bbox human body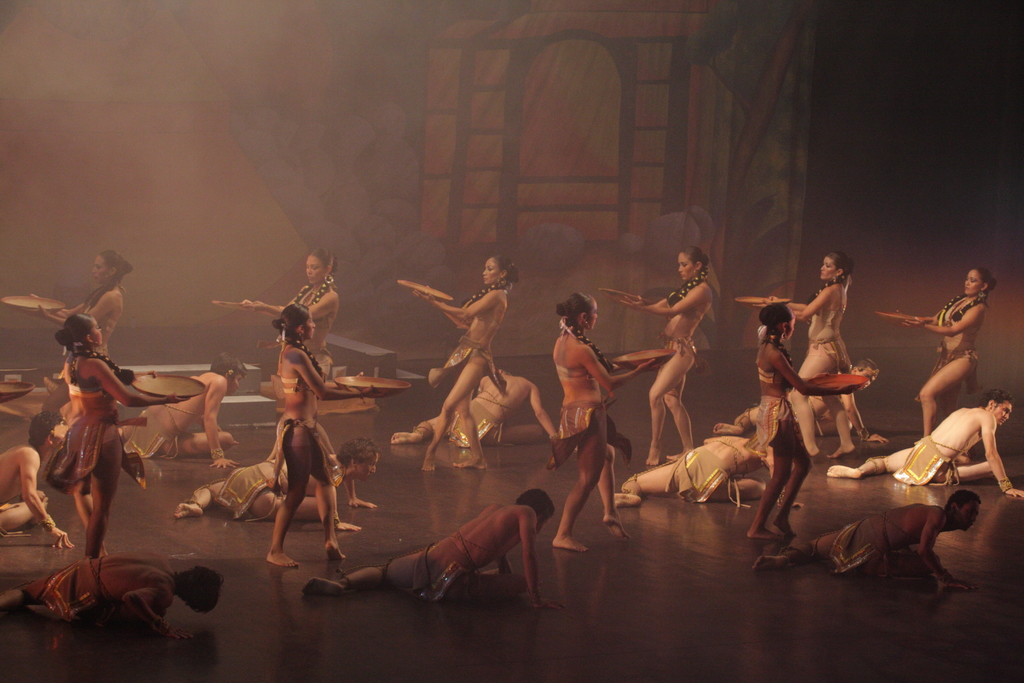
x1=769, y1=251, x2=871, y2=461
